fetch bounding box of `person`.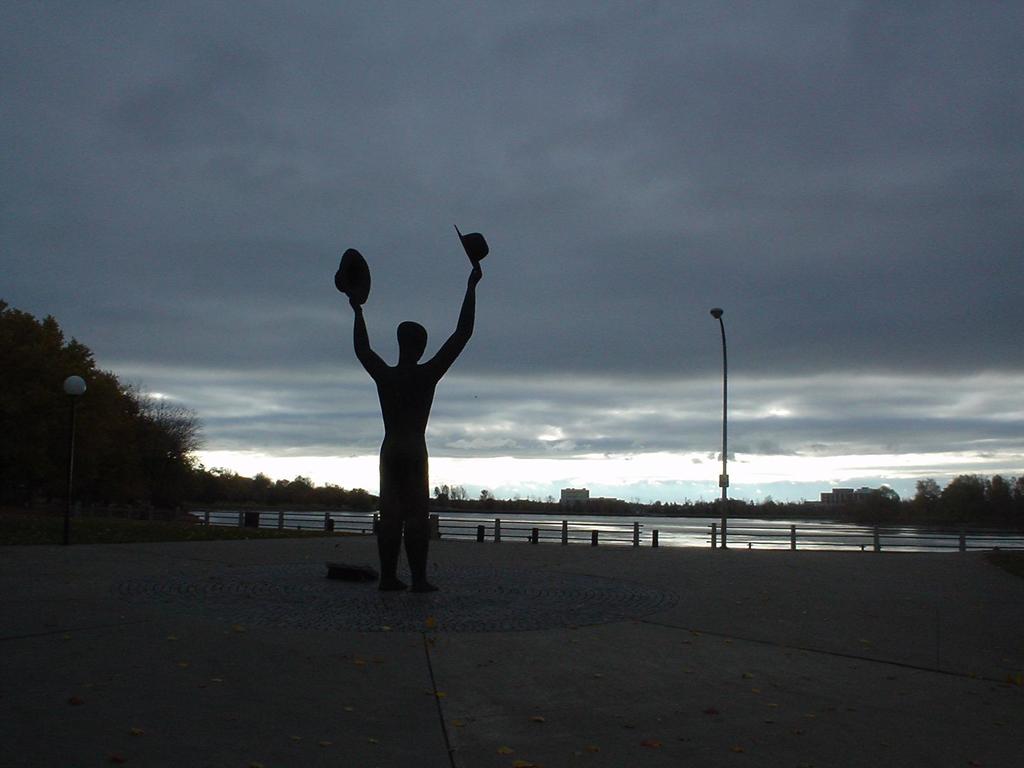
Bbox: (x1=349, y1=270, x2=480, y2=593).
